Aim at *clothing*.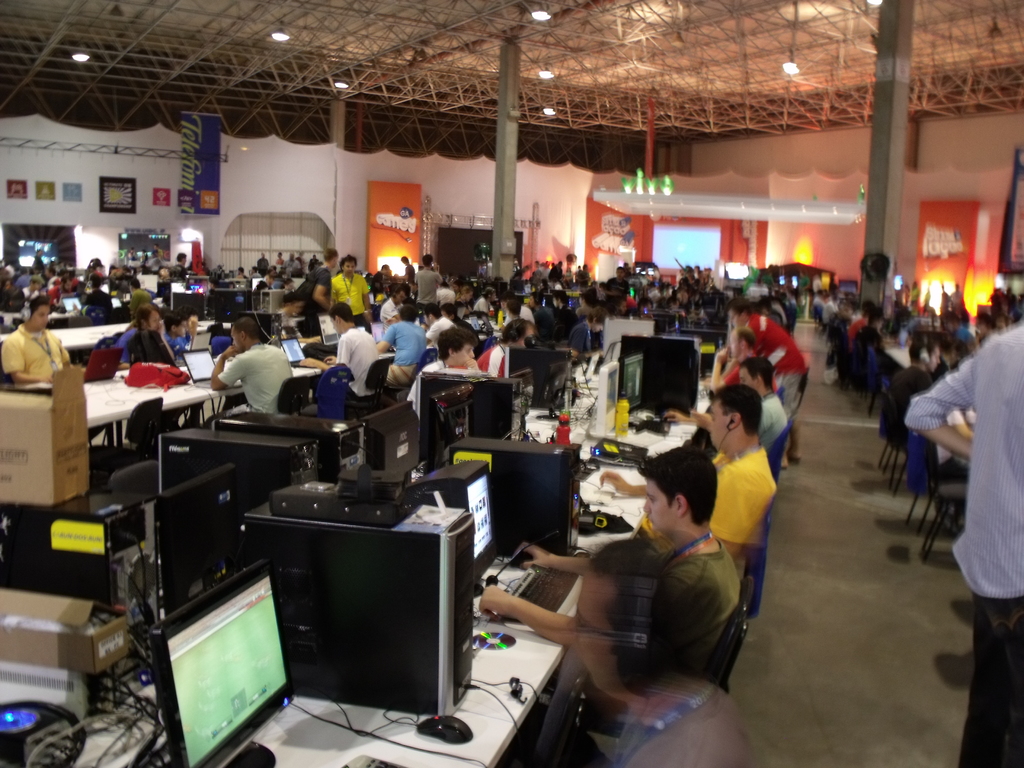
Aimed at locate(382, 322, 433, 385).
